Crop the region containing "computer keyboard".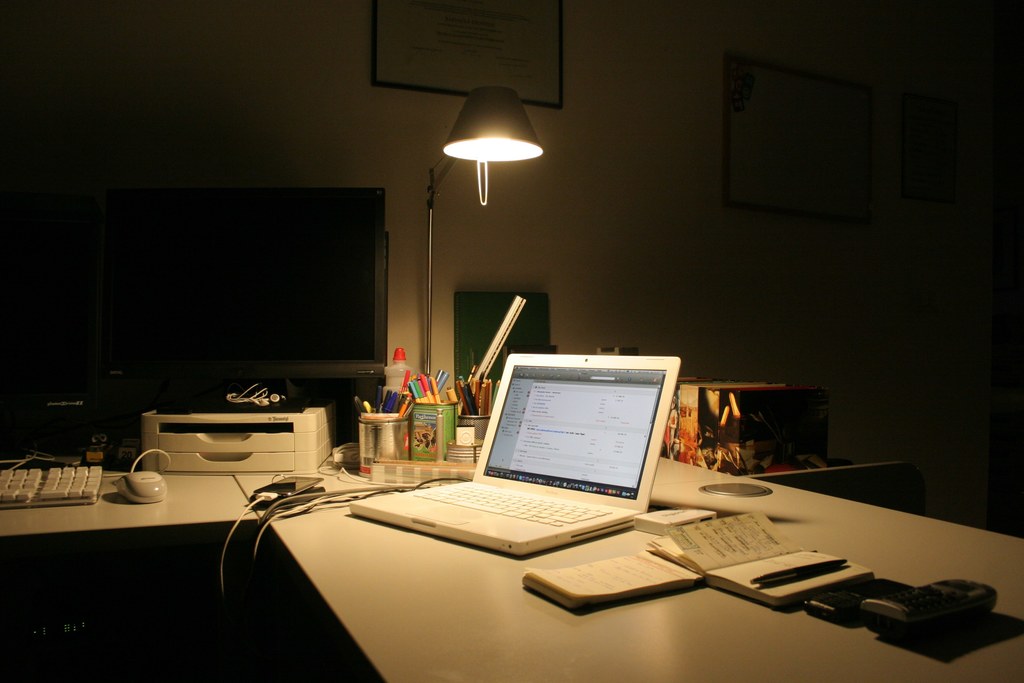
Crop region: Rect(399, 476, 614, 529).
